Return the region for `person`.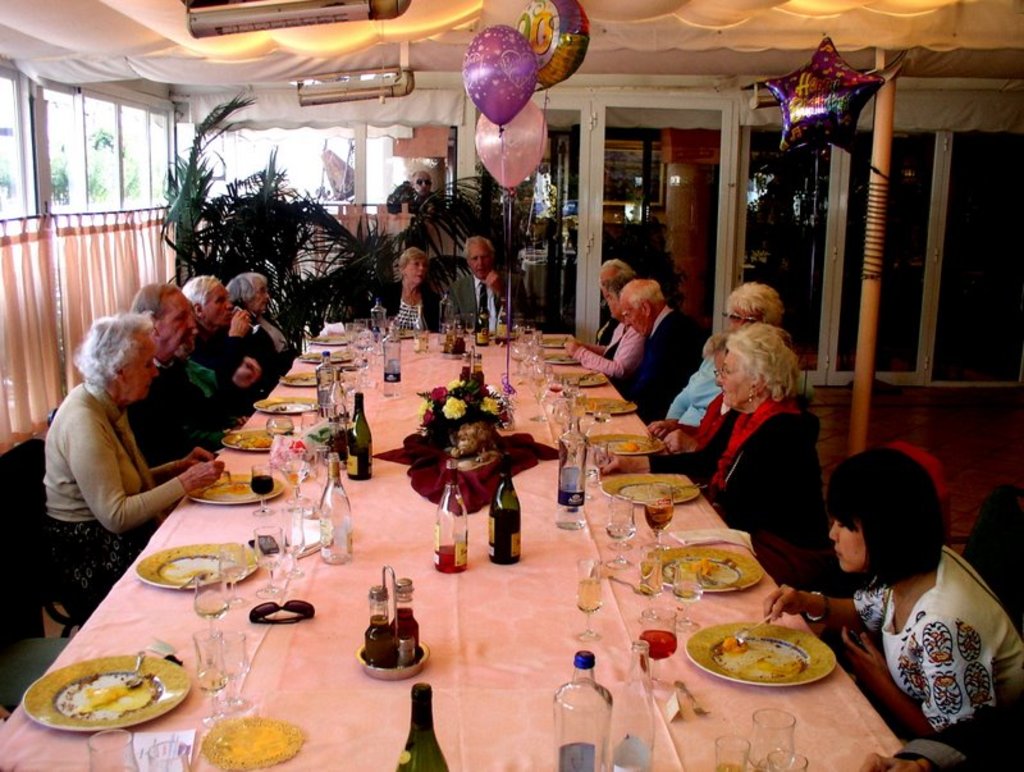
l=189, t=275, r=282, b=407.
